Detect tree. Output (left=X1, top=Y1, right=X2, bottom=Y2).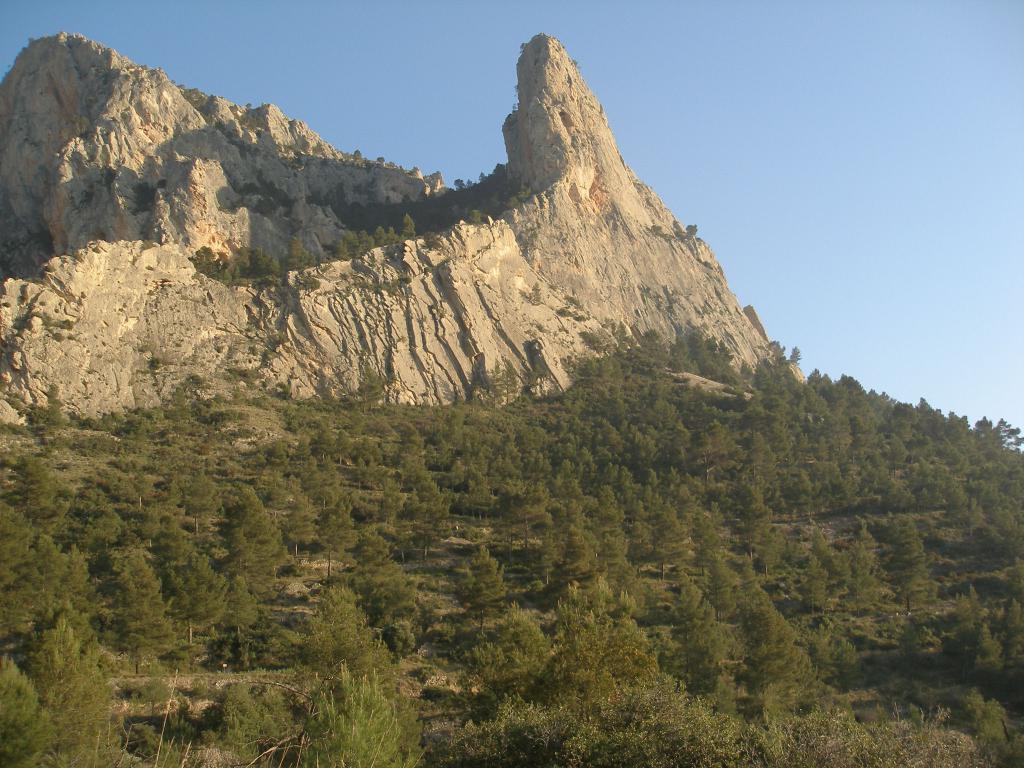
(left=972, top=631, right=999, bottom=704).
